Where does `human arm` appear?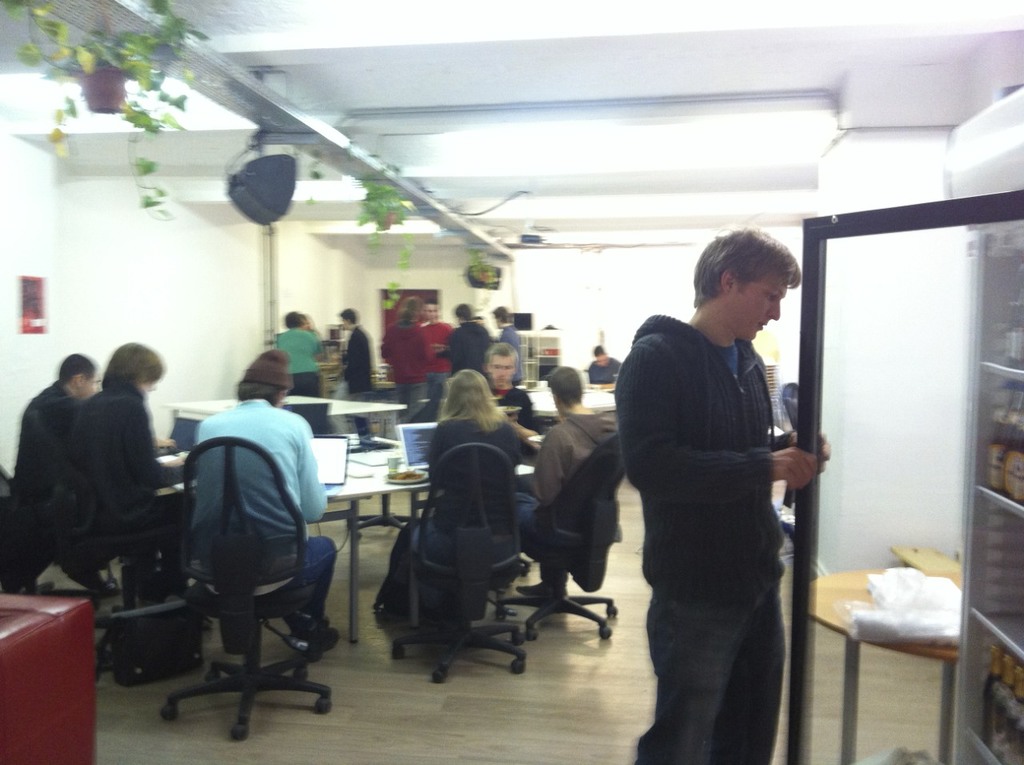
Appears at locate(434, 349, 453, 358).
